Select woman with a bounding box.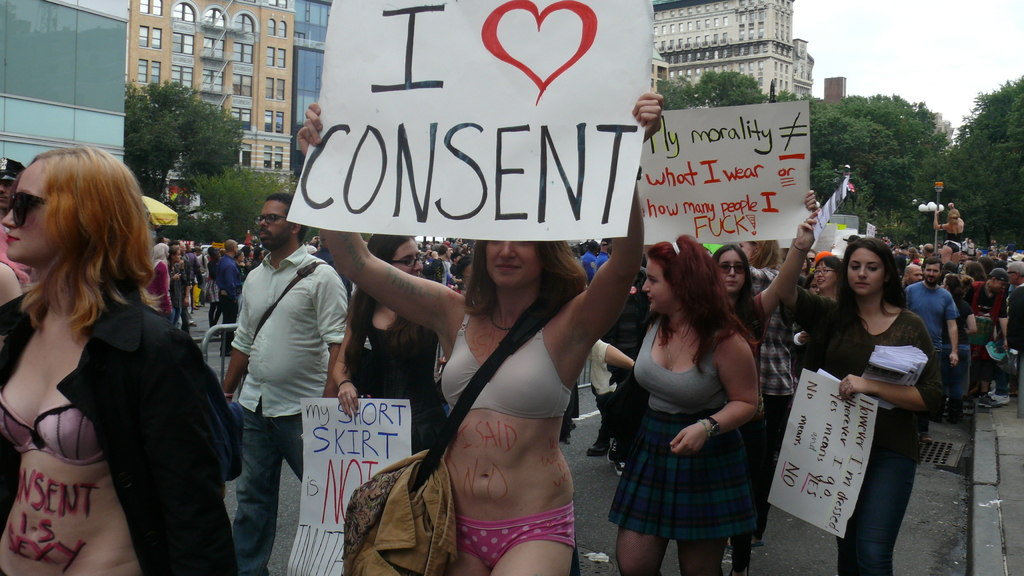
<box>716,191,814,572</box>.
